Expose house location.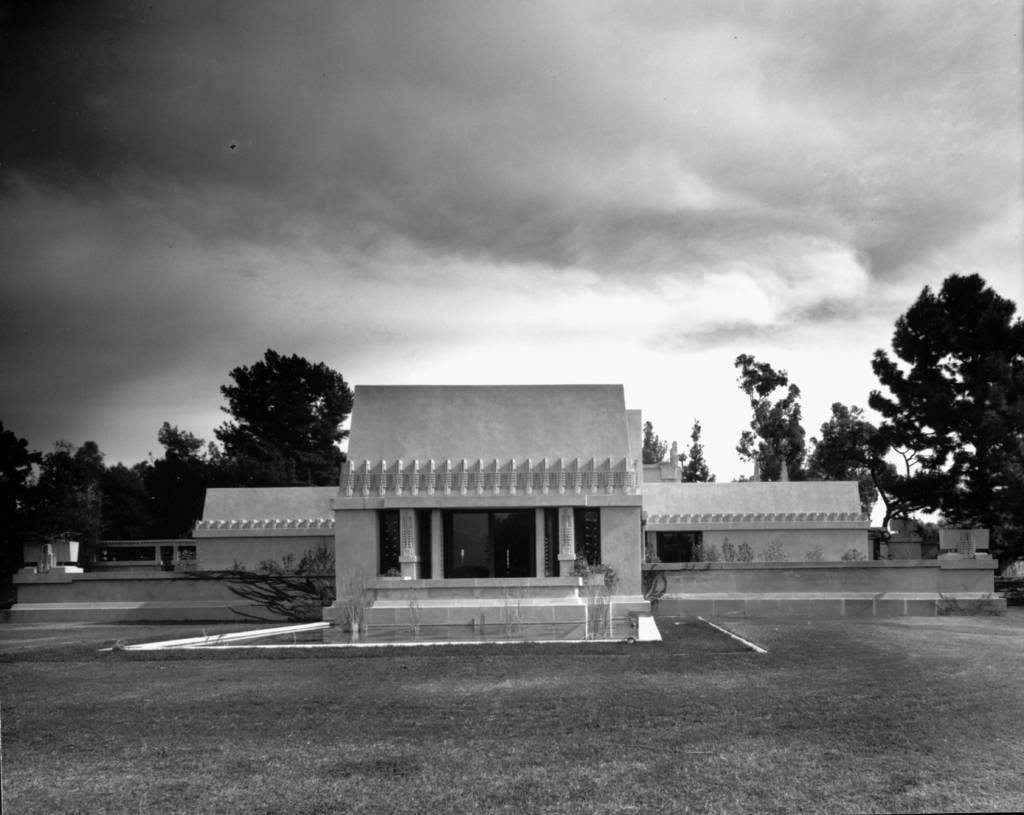
Exposed at x1=192, y1=484, x2=340, y2=575.
